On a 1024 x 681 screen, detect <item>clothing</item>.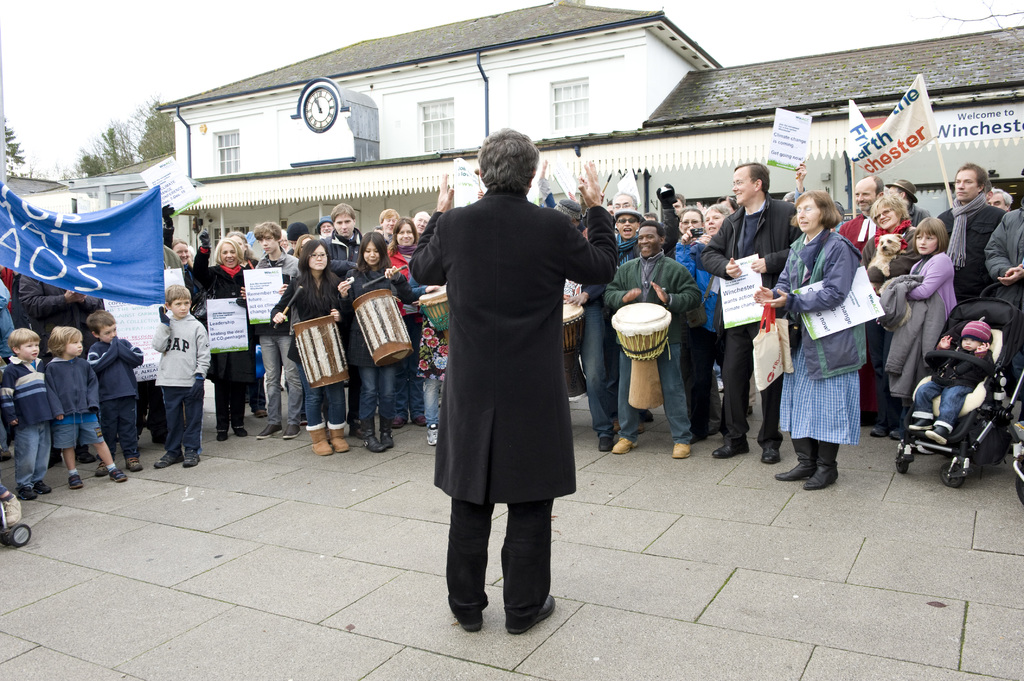
<bbox>3, 353, 49, 490</bbox>.
